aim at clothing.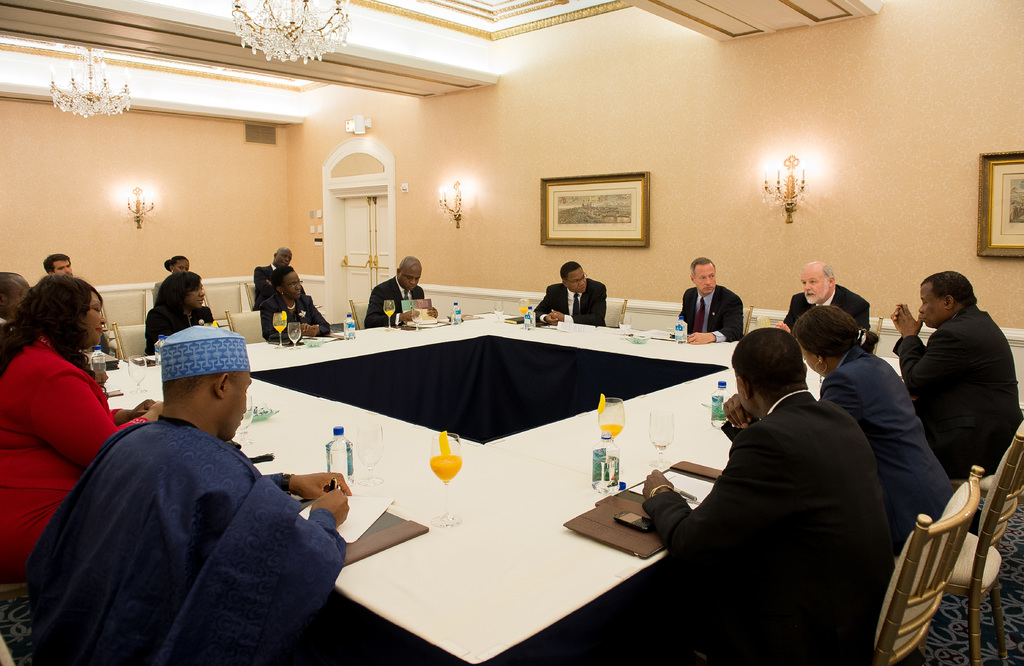
Aimed at box=[890, 304, 1023, 481].
